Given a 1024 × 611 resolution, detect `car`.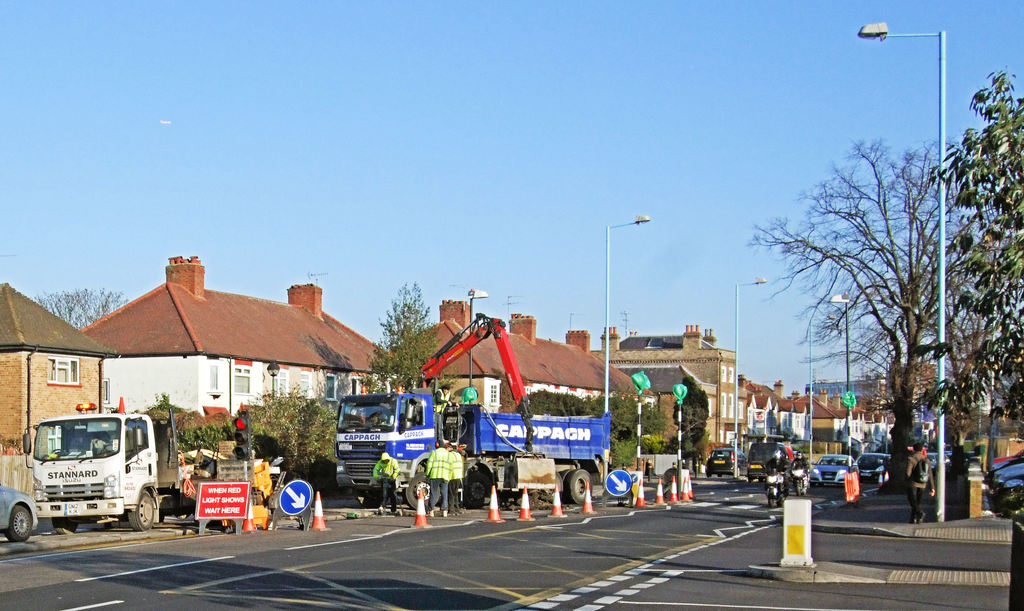
(806,454,854,486).
